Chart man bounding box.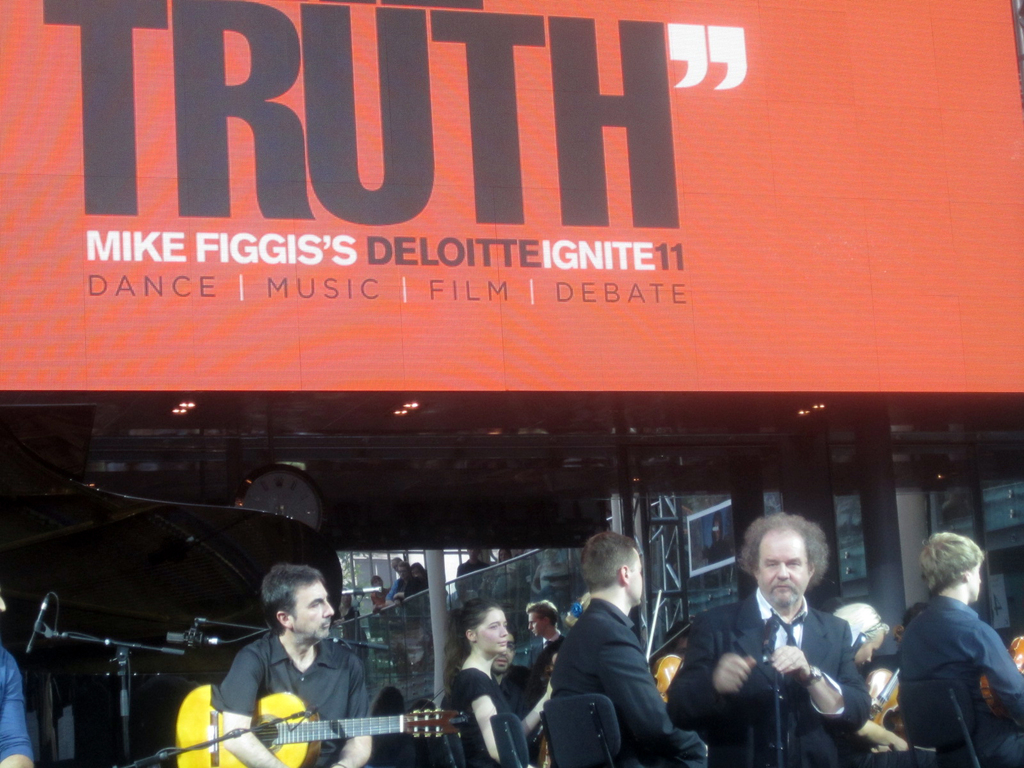
Charted: [left=494, top=626, right=541, bottom=758].
